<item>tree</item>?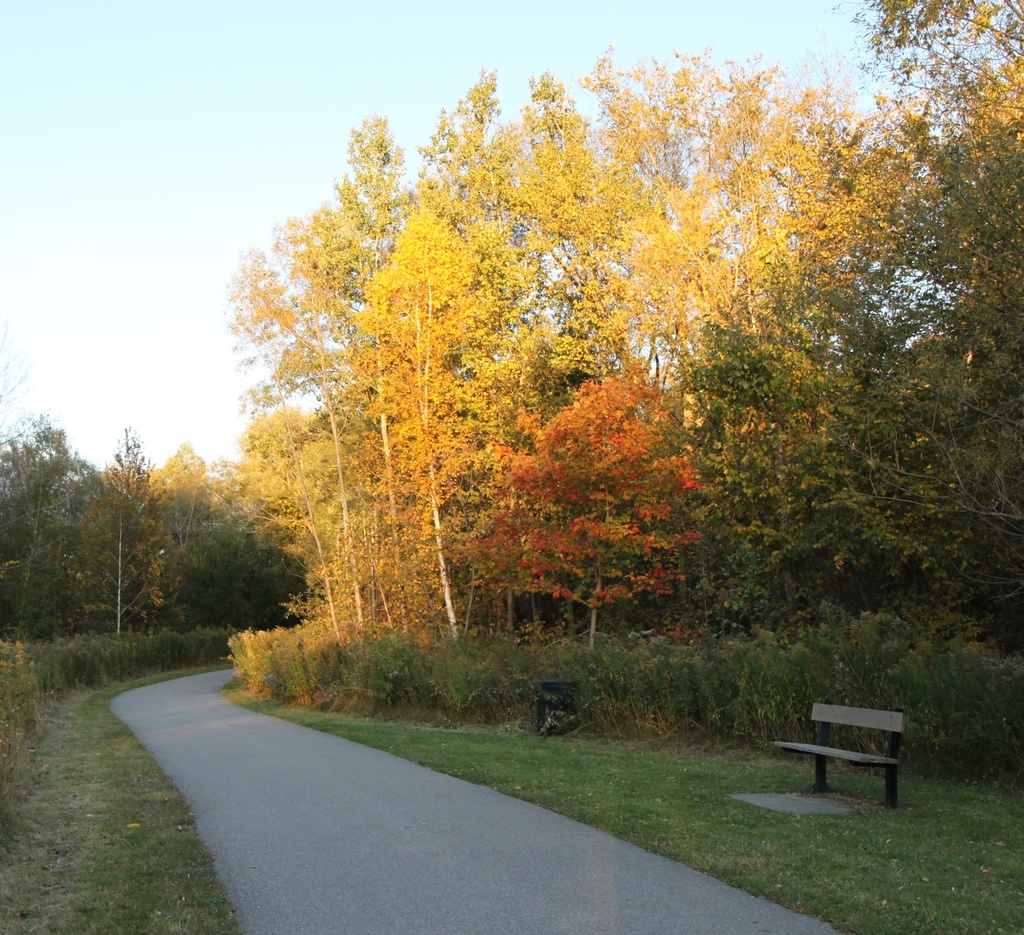
rect(62, 447, 102, 526)
